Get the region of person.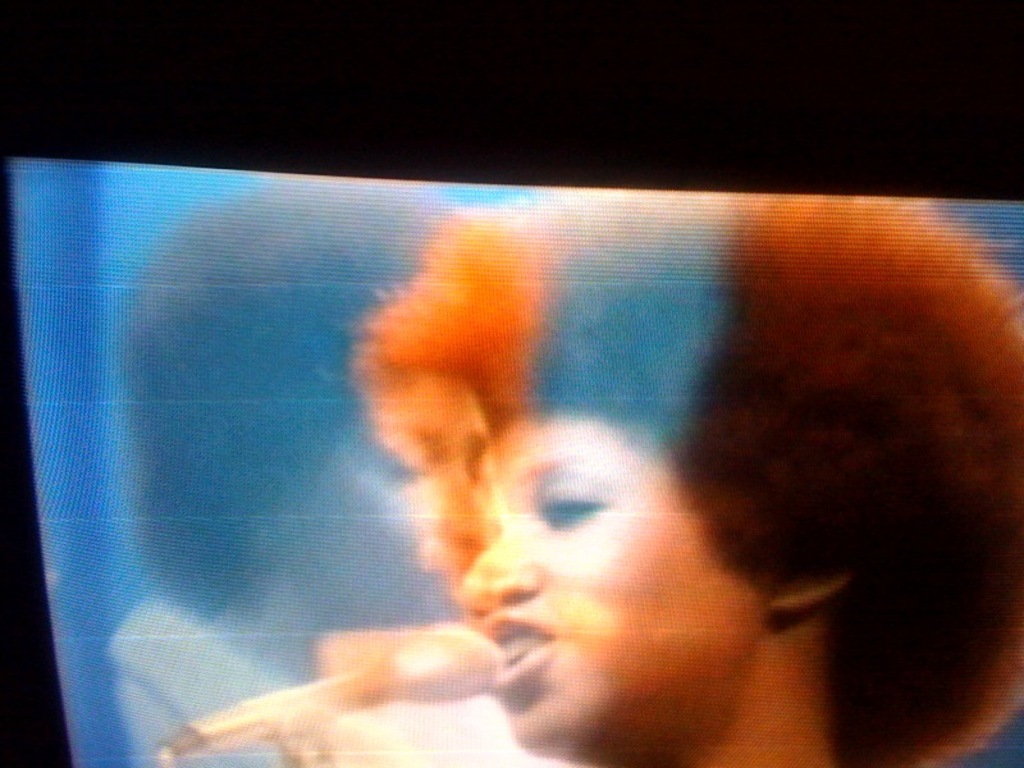
box=[271, 187, 1023, 767].
